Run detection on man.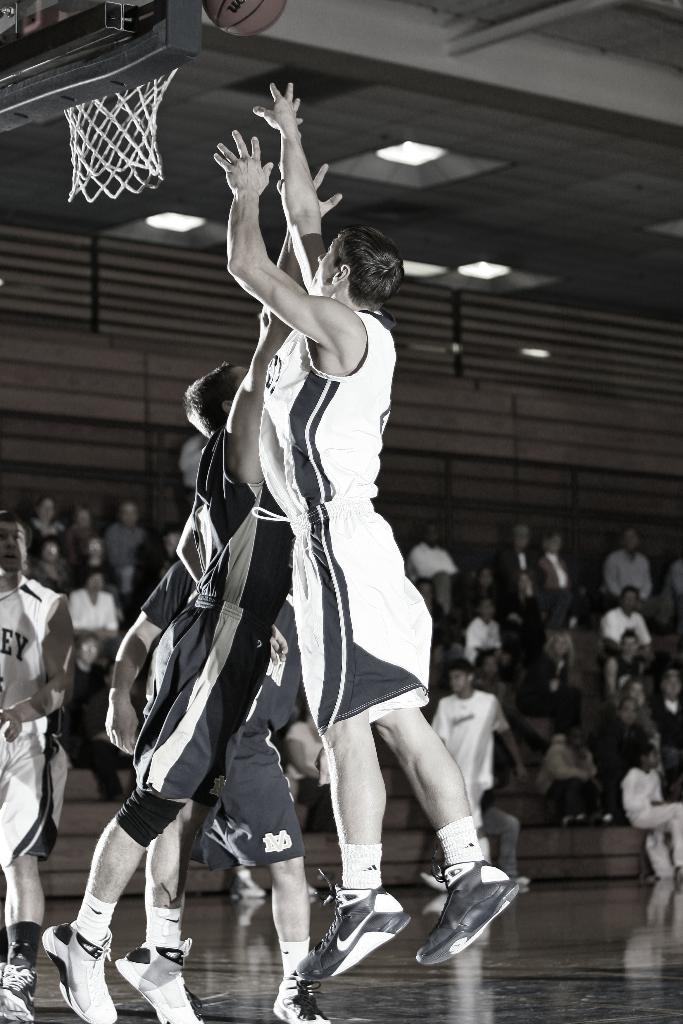
Result: [left=403, top=522, right=463, bottom=610].
